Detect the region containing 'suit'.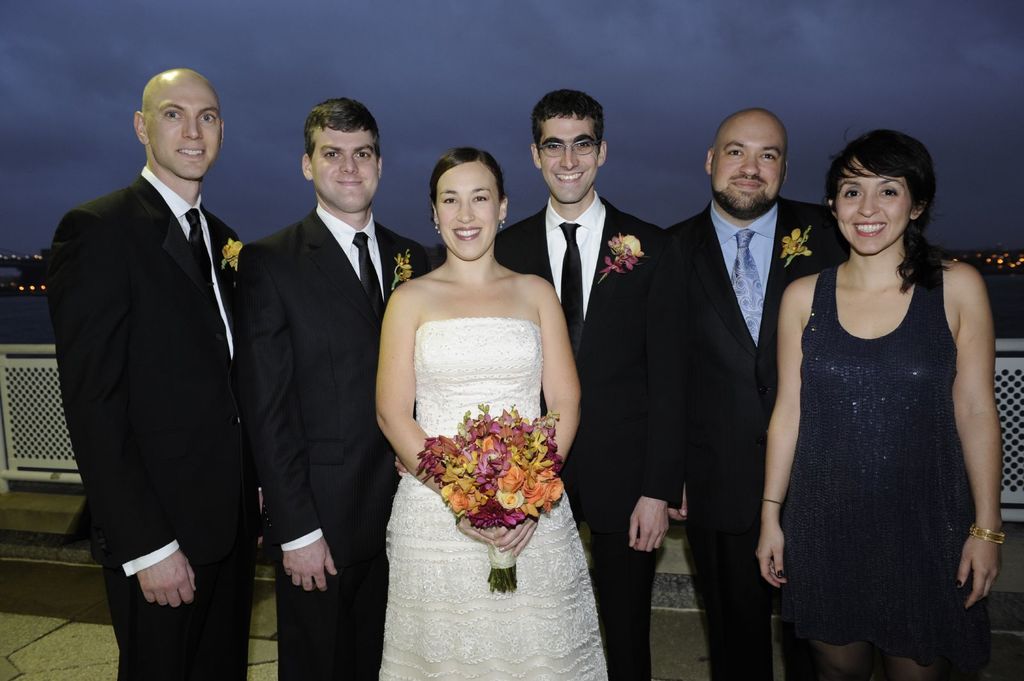
<box>227,58,400,657</box>.
